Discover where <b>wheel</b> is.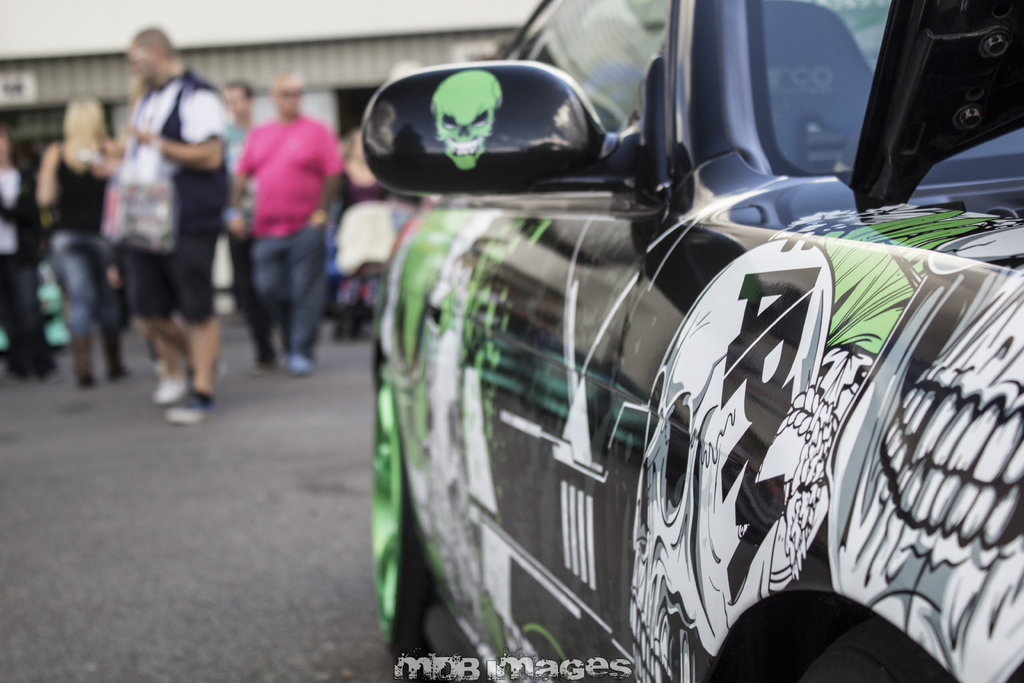
Discovered at bbox(368, 364, 441, 654).
